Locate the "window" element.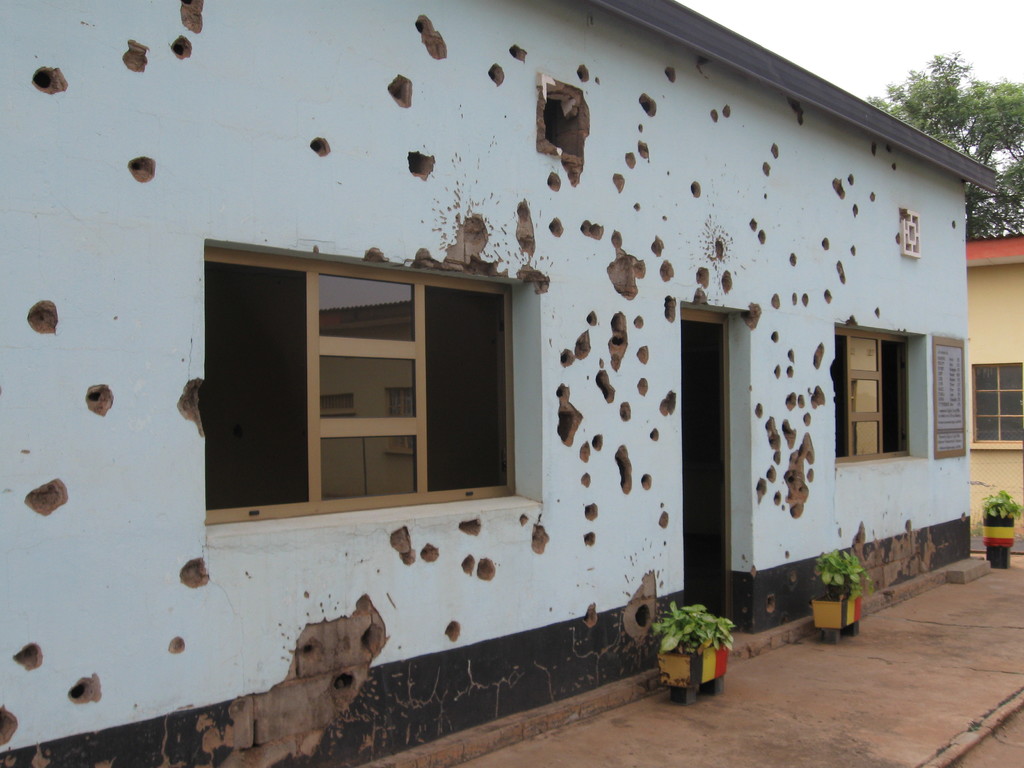
Element bbox: bbox=[970, 360, 1023, 450].
